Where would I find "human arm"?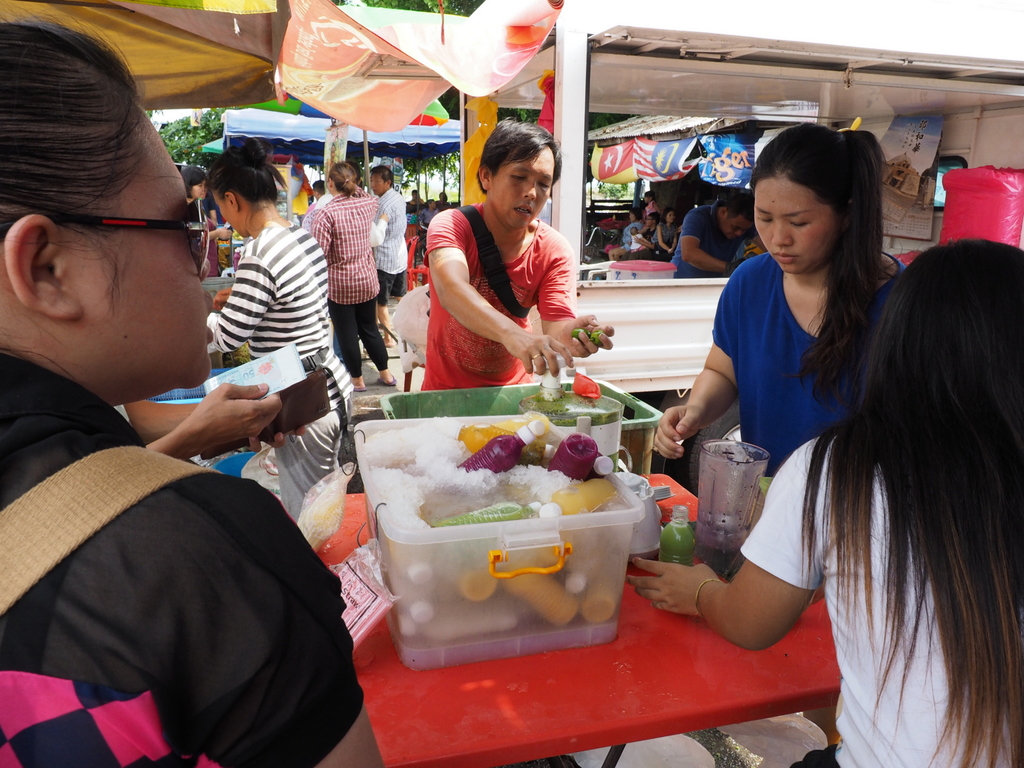
At BBox(204, 254, 280, 358).
